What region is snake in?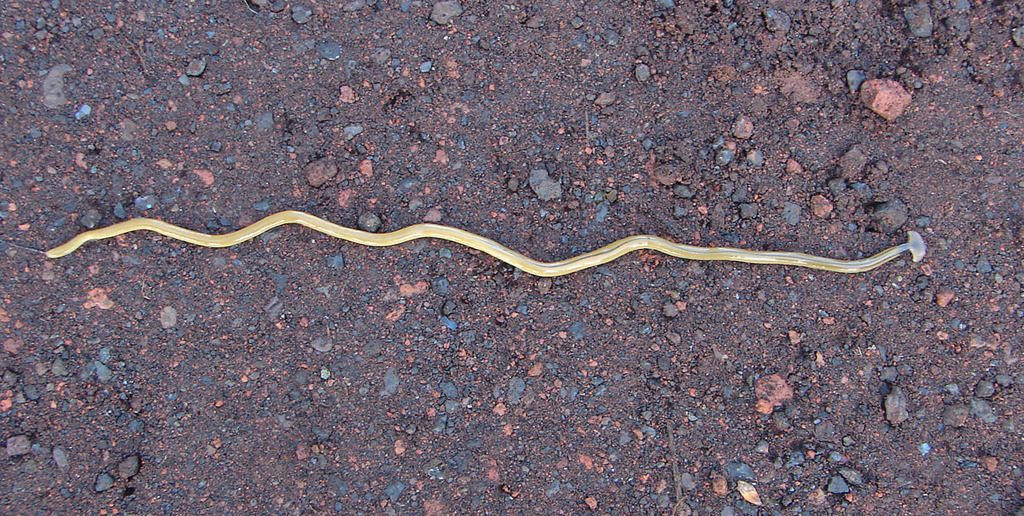
[44, 208, 916, 275].
